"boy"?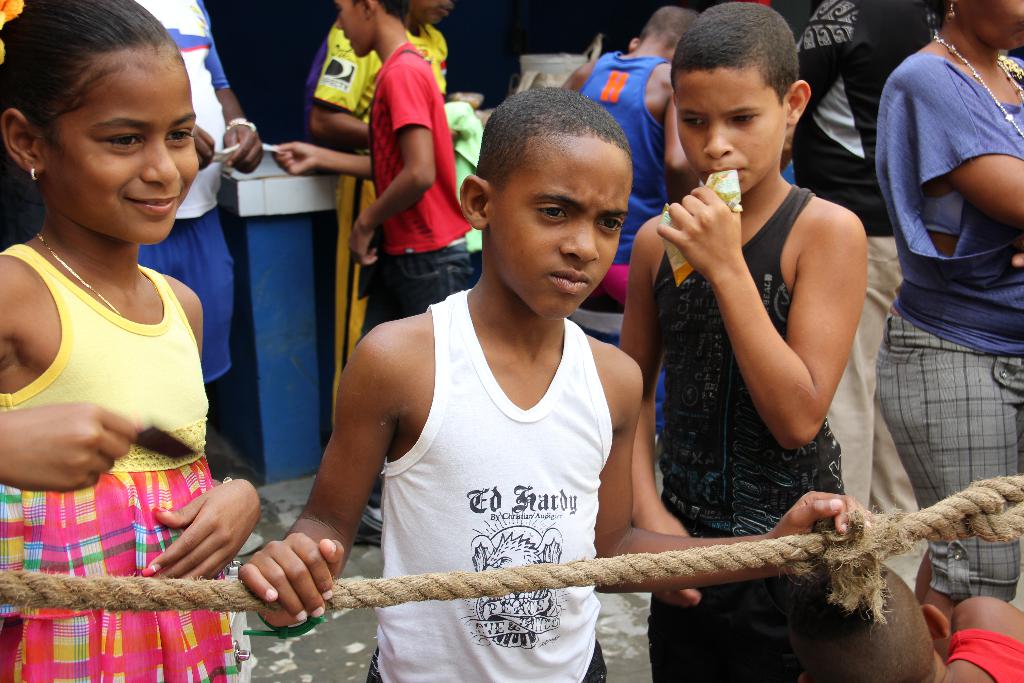
[620, 4, 856, 682]
